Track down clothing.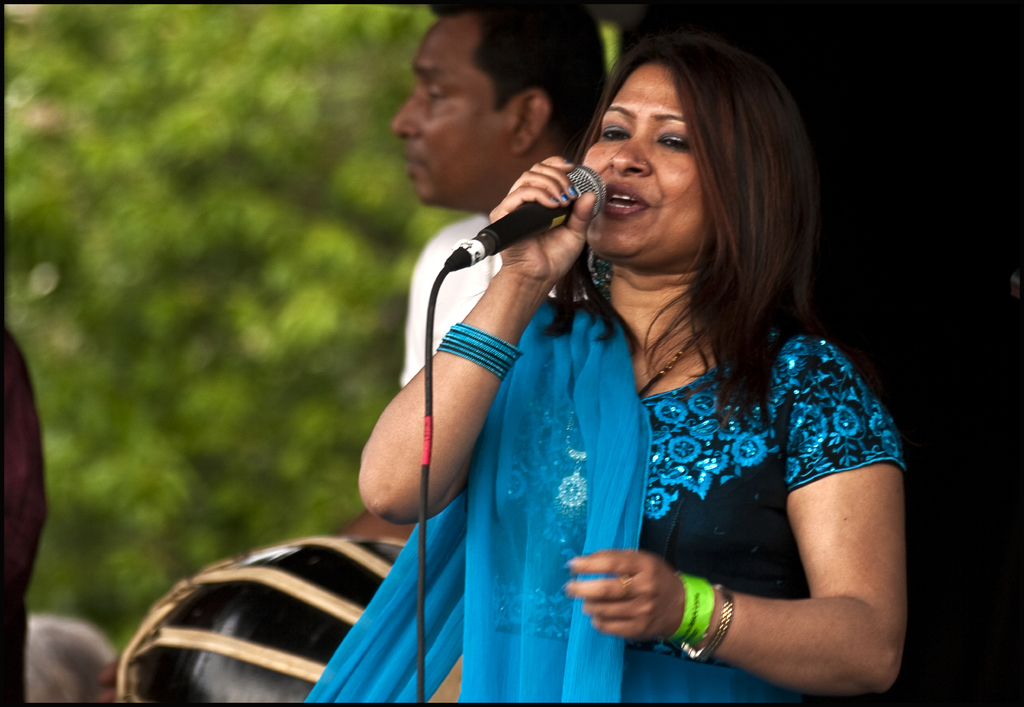
Tracked to x1=267 y1=193 x2=902 y2=685.
